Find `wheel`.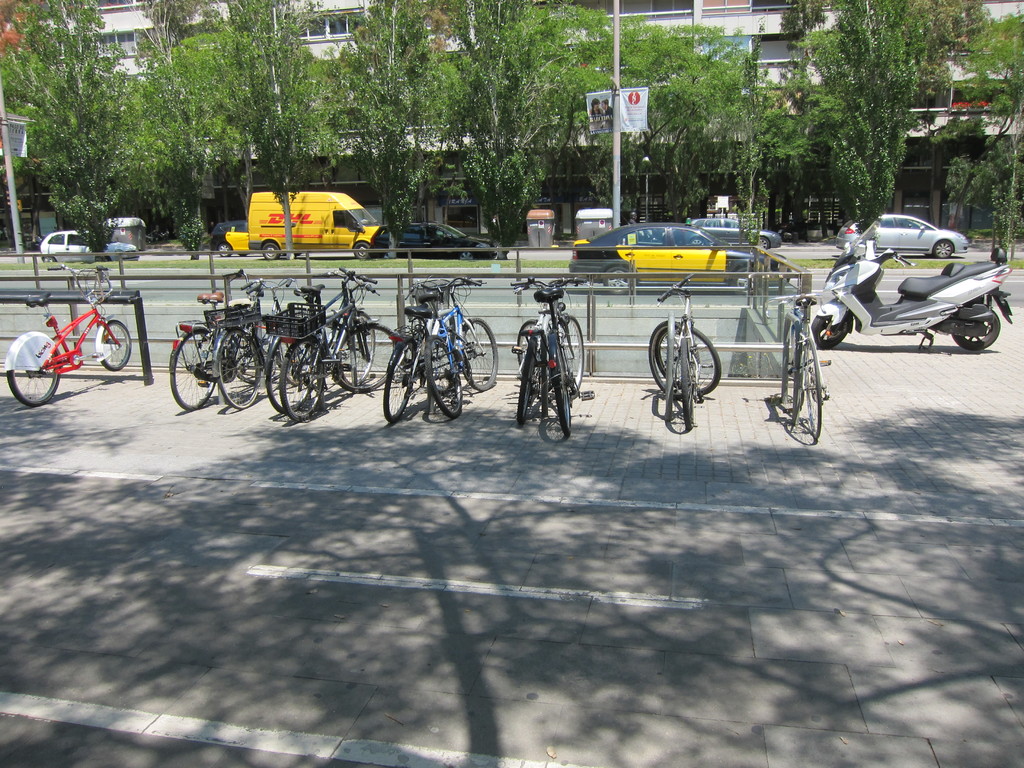
552, 345, 573, 438.
